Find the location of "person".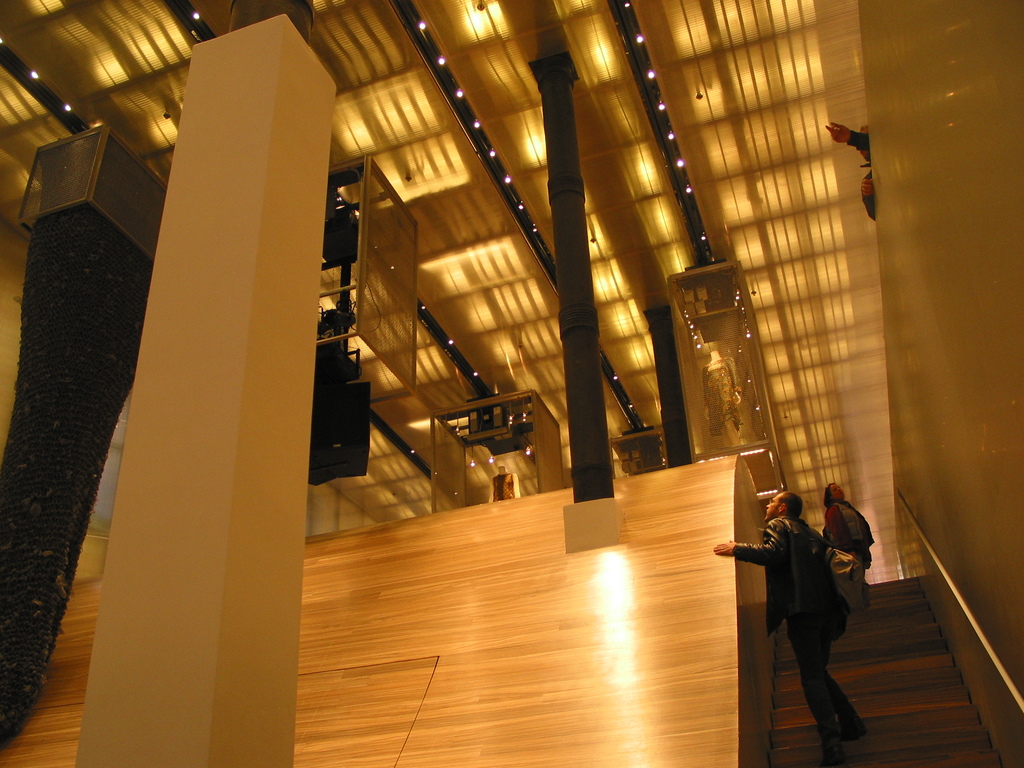
Location: Rect(822, 482, 879, 623).
